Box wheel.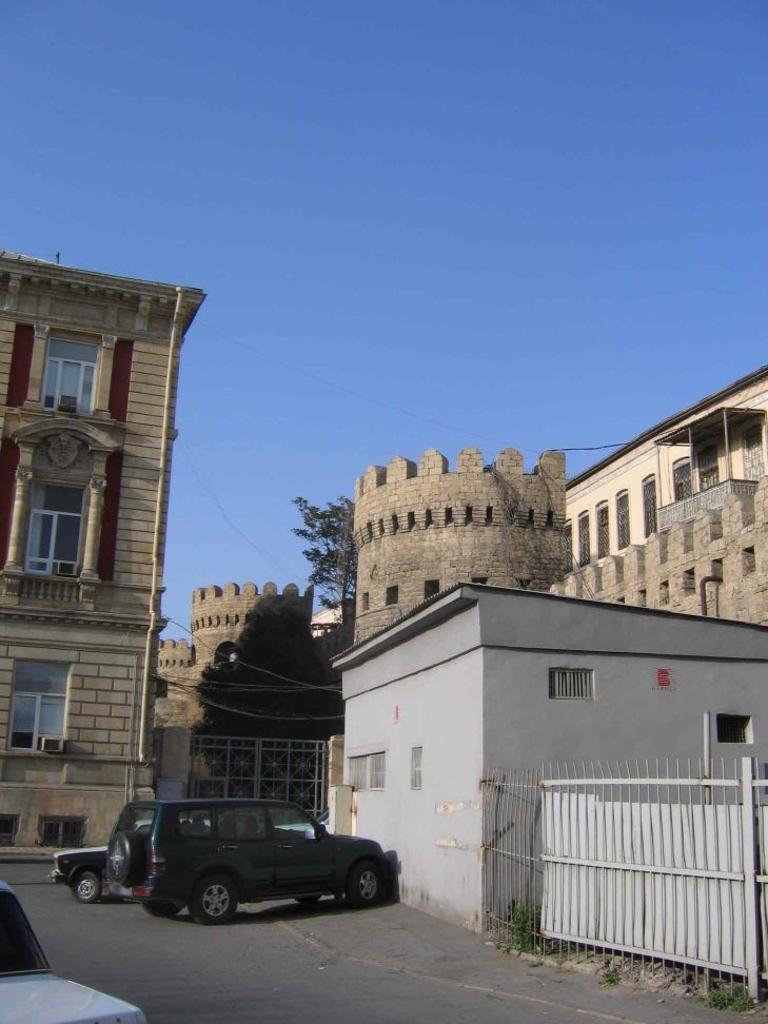
294 894 322 905.
